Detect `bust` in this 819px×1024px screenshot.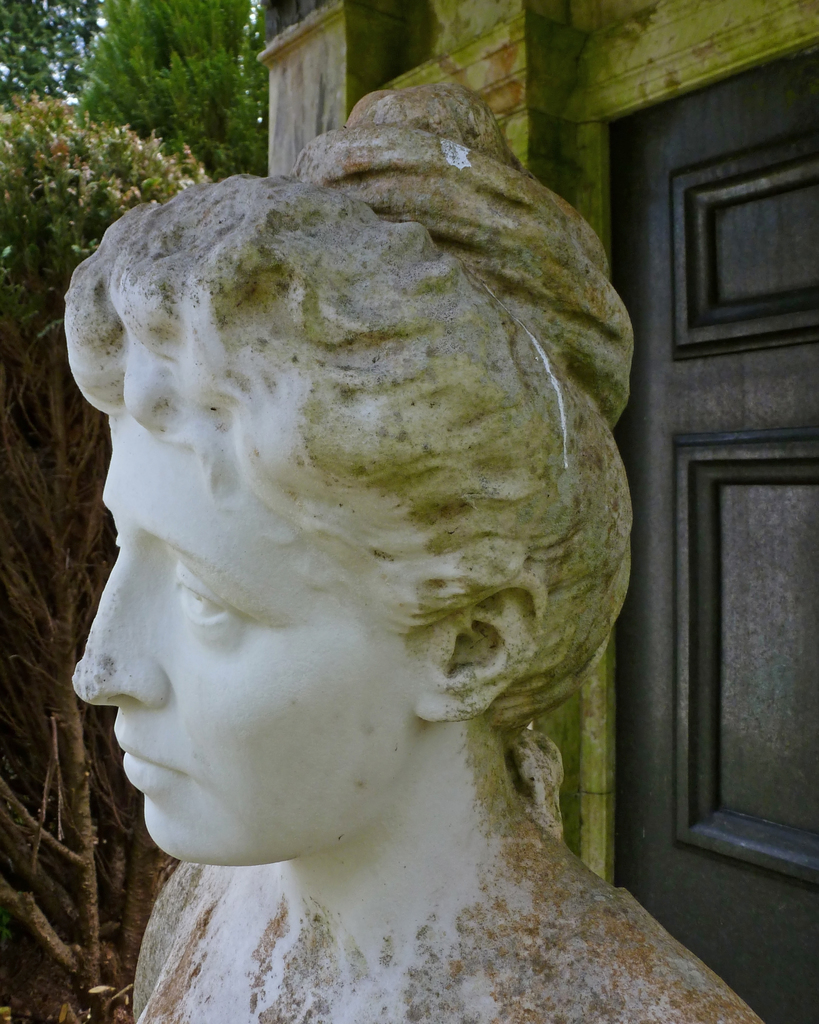
Detection: <bbox>63, 85, 774, 1023</bbox>.
